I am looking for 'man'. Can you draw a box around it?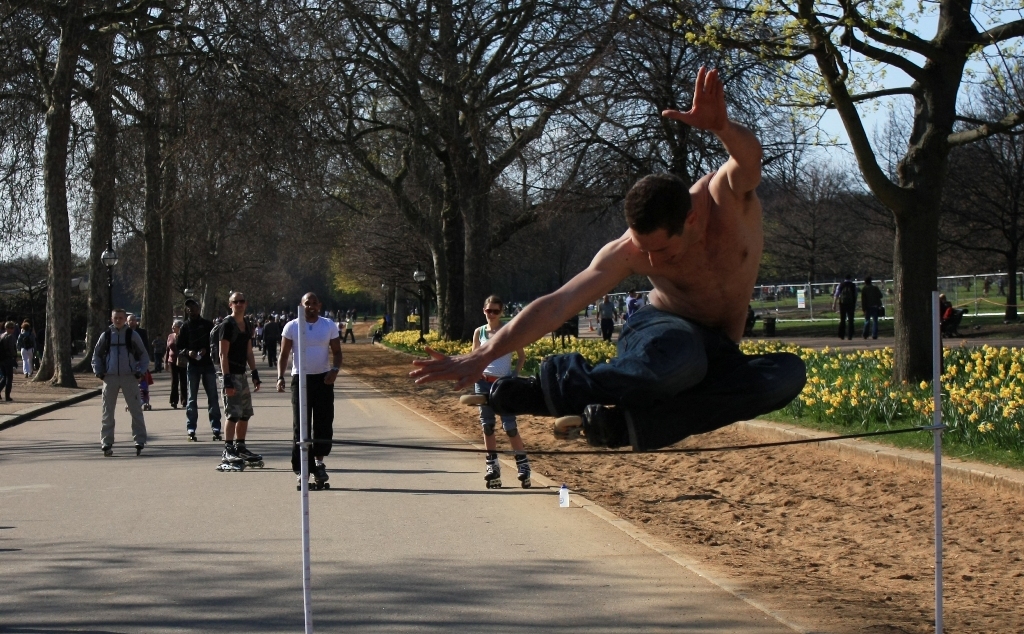
Sure, the bounding box is detection(594, 293, 618, 341).
